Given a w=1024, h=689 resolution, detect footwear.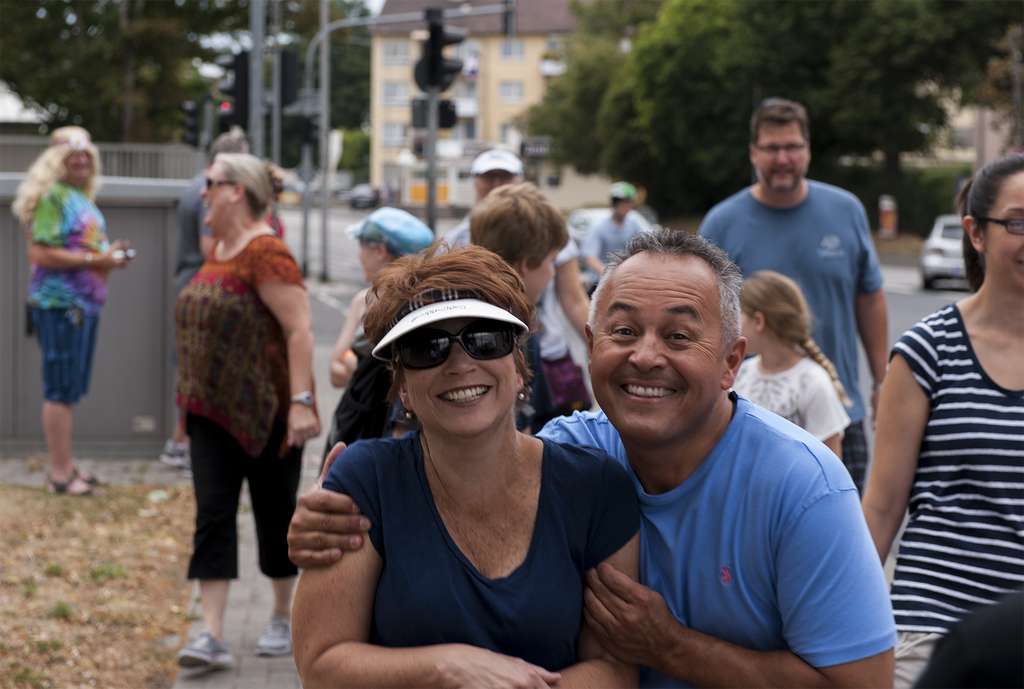
crop(45, 466, 105, 496).
